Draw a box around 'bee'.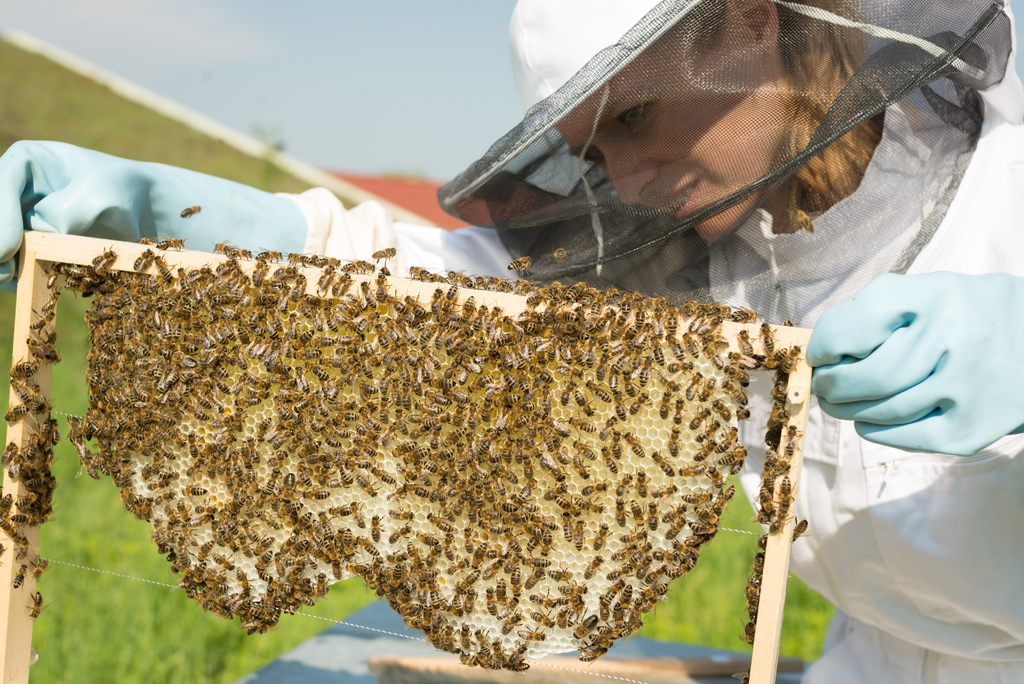
detection(345, 528, 356, 559).
